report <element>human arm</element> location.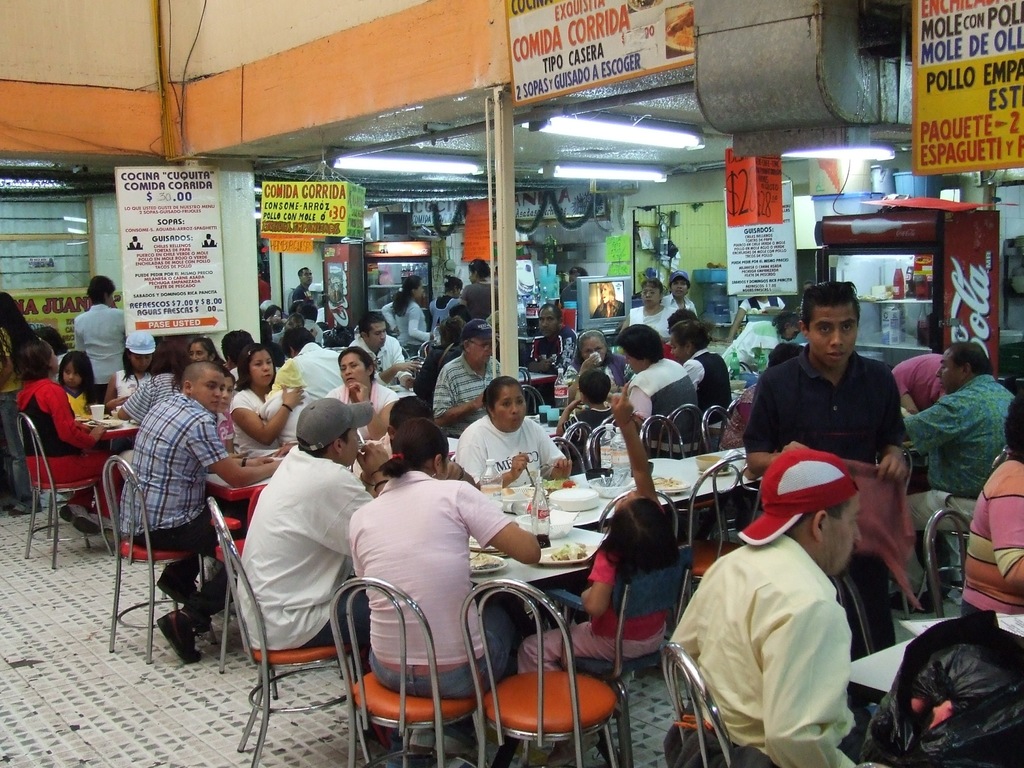
Report: (left=872, top=373, right=911, bottom=483).
